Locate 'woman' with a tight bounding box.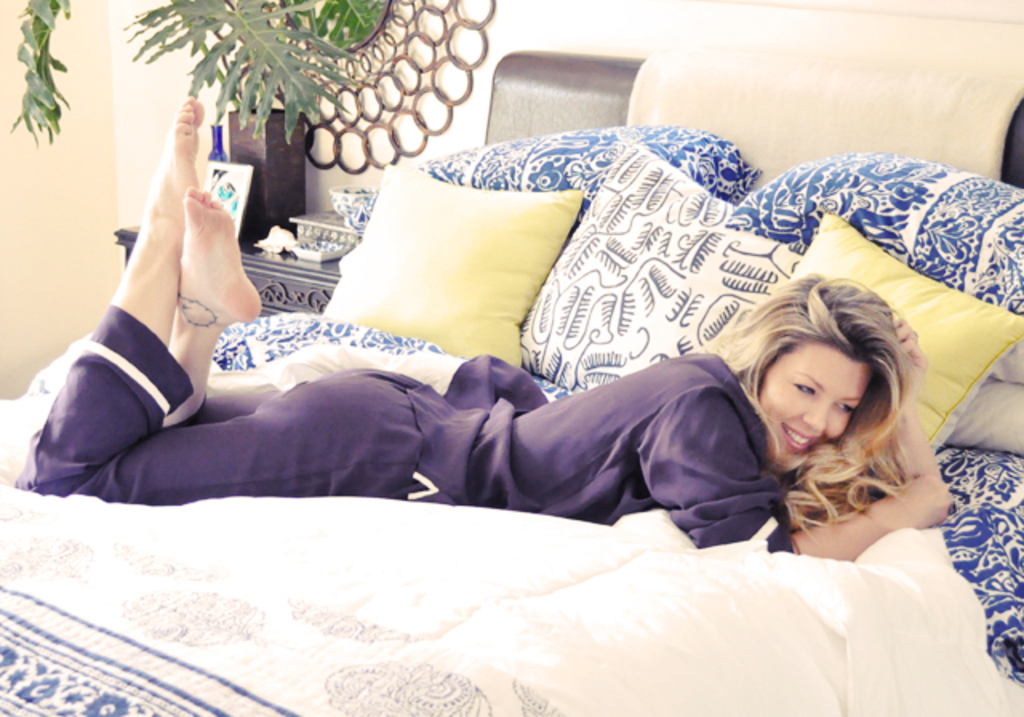
BBox(80, 88, 883, 591).
